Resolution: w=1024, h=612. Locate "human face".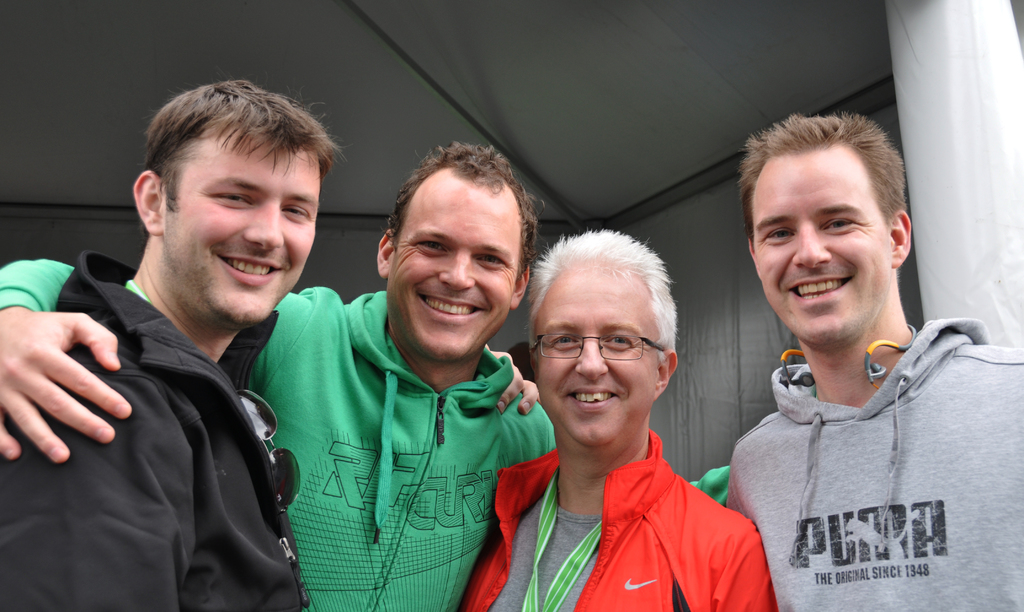
<region>532, 274, 659, 441</region>.
